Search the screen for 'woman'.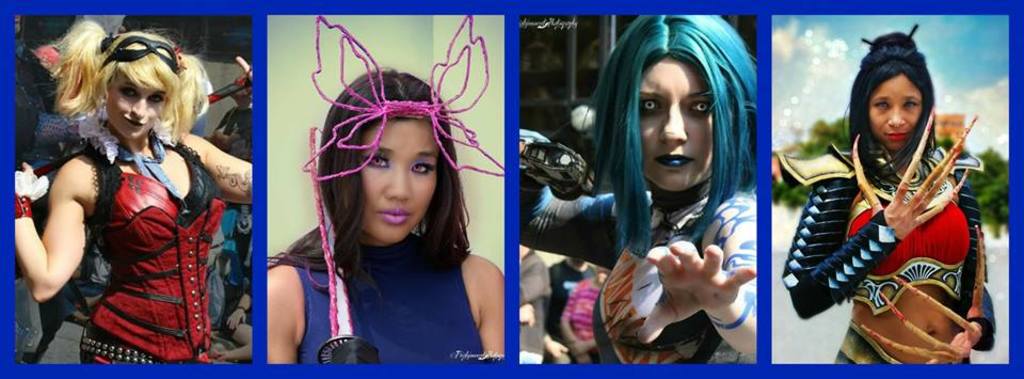
Found at BBox(265, 65, 505, 364).
